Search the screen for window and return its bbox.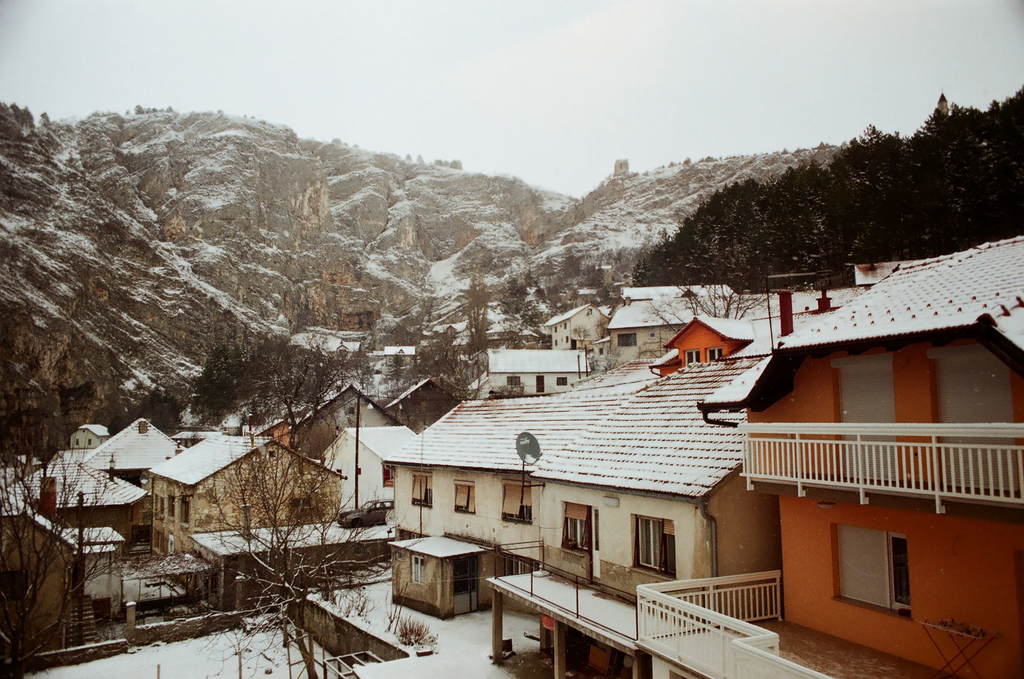
Found: 634,514,677,577.
